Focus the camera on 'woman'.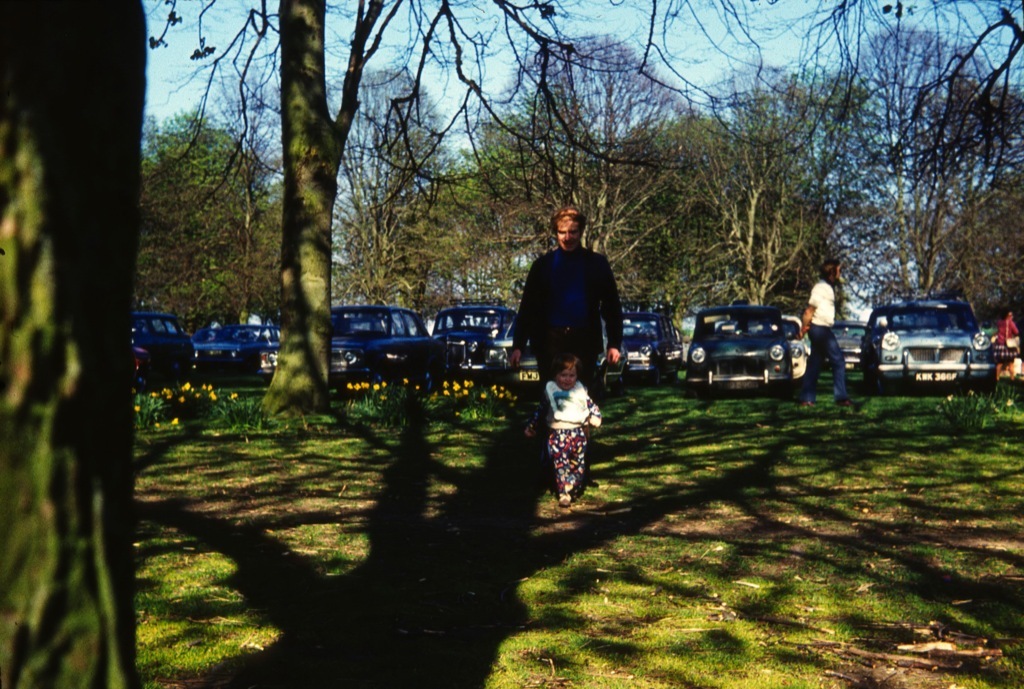
Focus region: BBox(793, 255, 859, 421).
